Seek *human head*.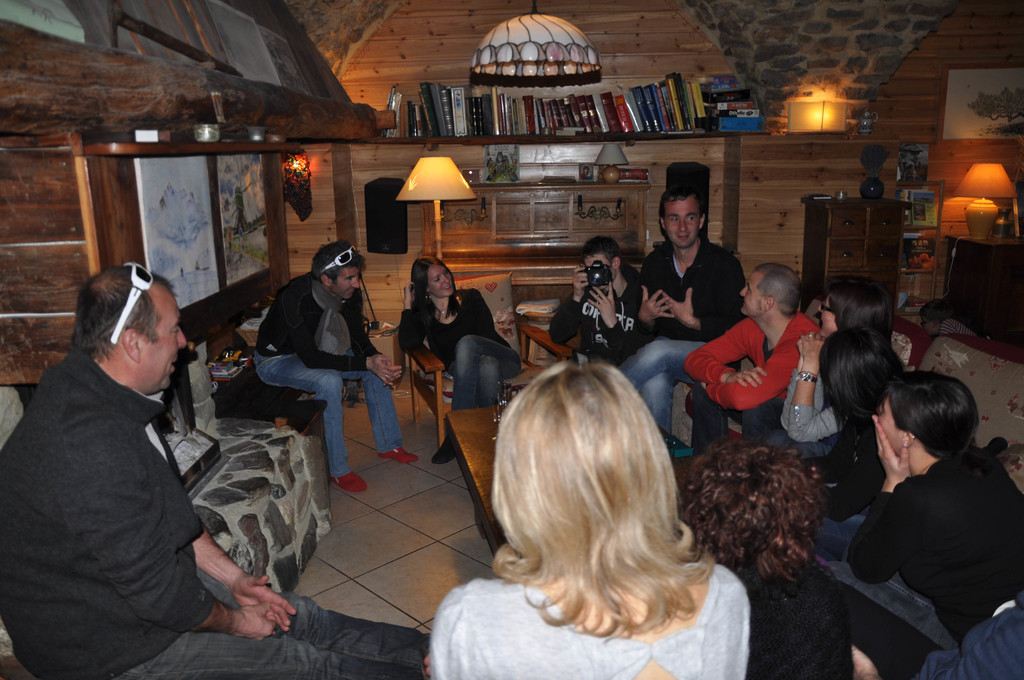
BBox(578, 235, 625, 286).
